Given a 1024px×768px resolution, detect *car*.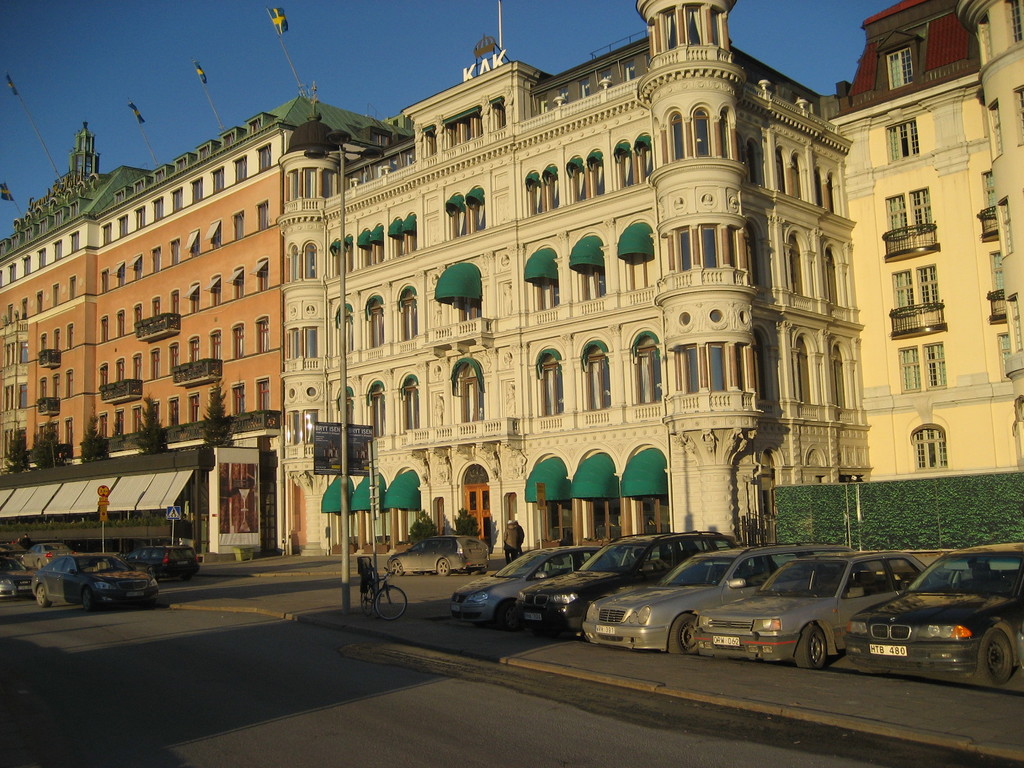
select_region(844, 548, 1023, 684).
